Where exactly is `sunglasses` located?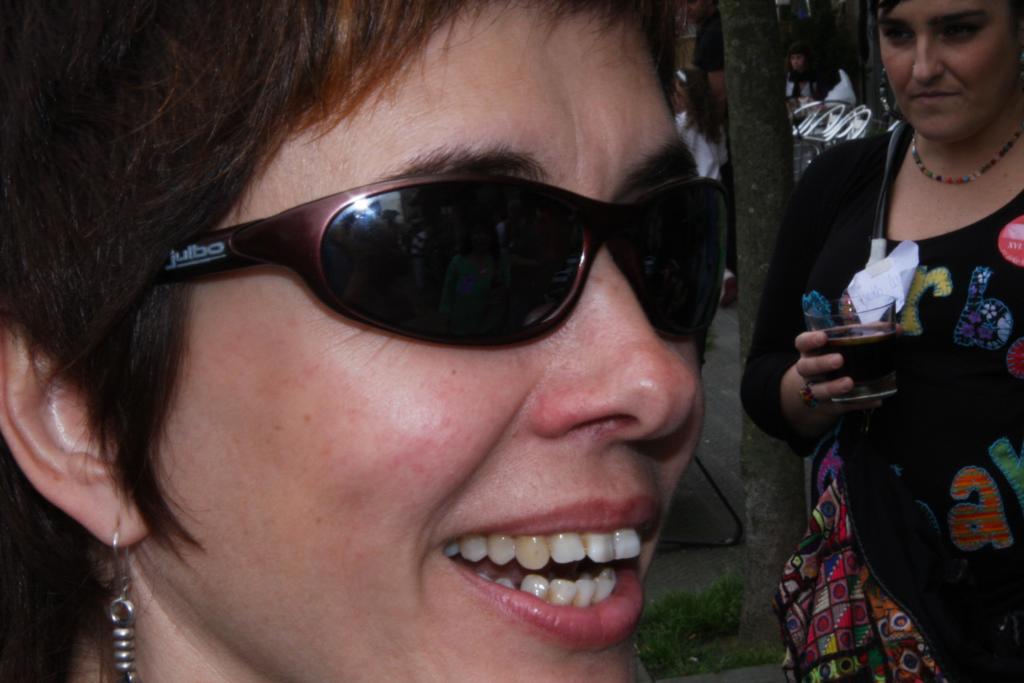
Its bounding box is [157,173,728,350].
